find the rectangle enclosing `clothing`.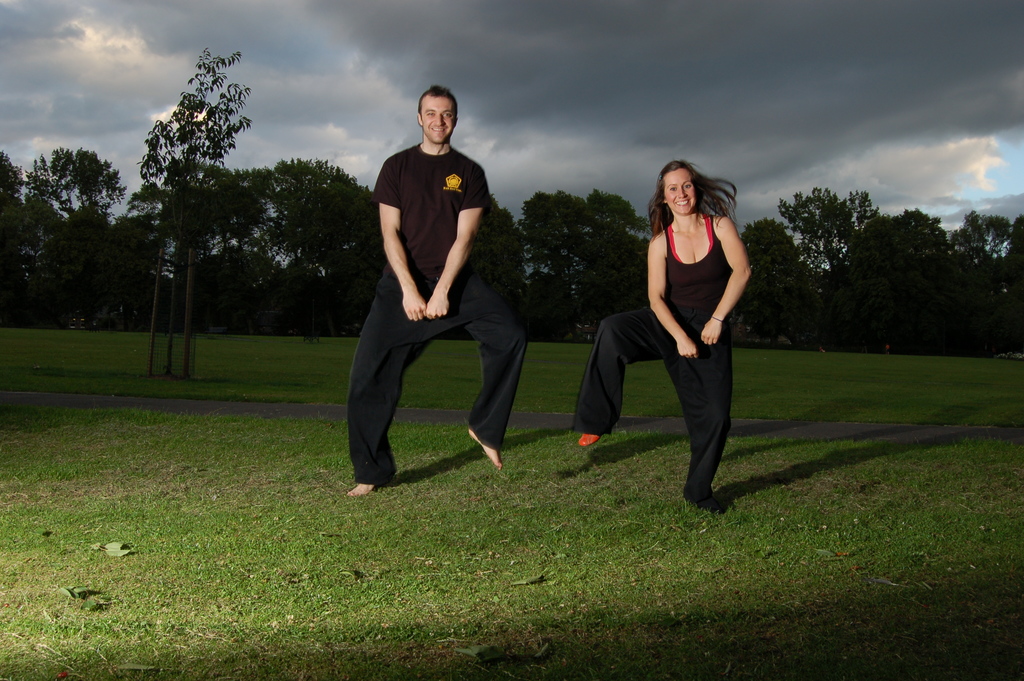
[573,299,732,518].
